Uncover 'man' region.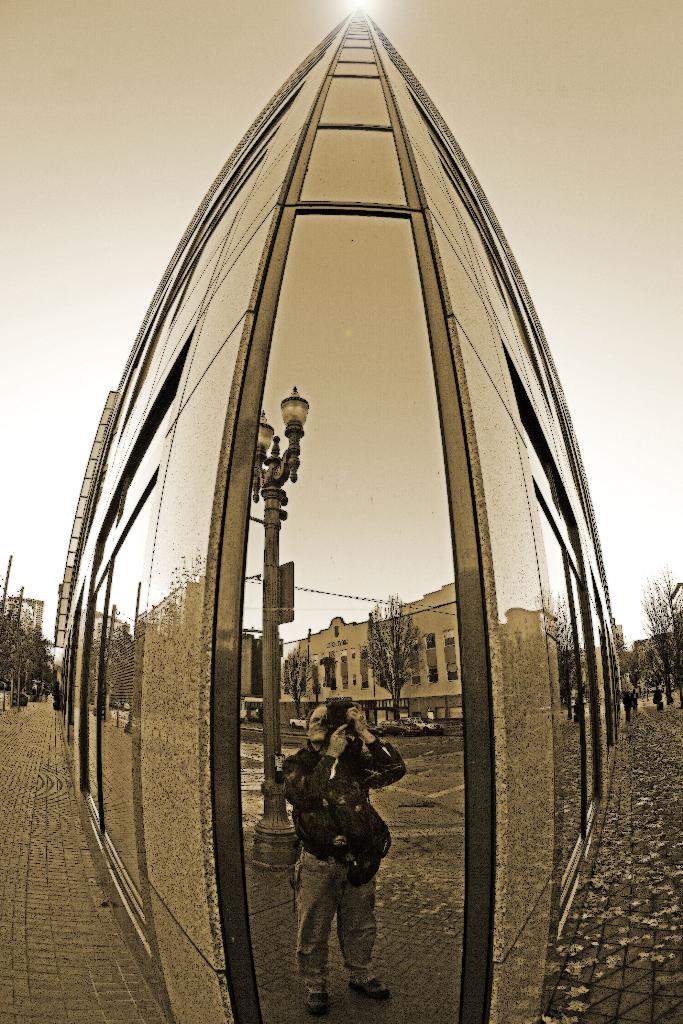
Uncovered: l=270, t=699, r=411, b=1000.
